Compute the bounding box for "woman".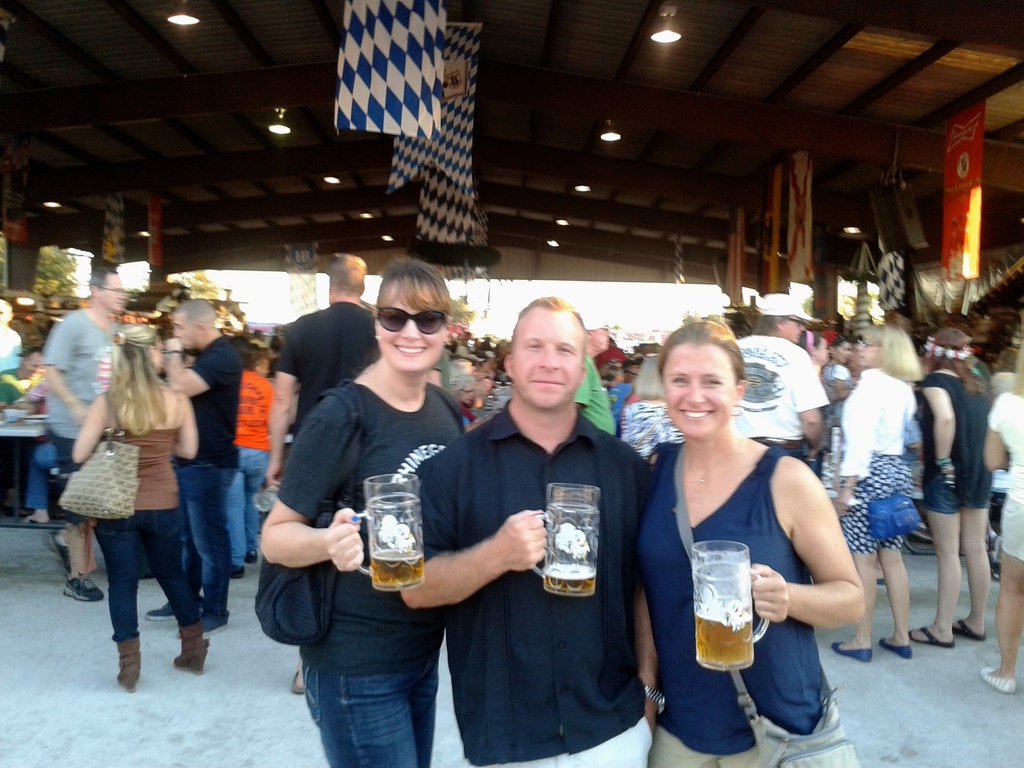
(left=70, top=320, right=209, bottom=696).
